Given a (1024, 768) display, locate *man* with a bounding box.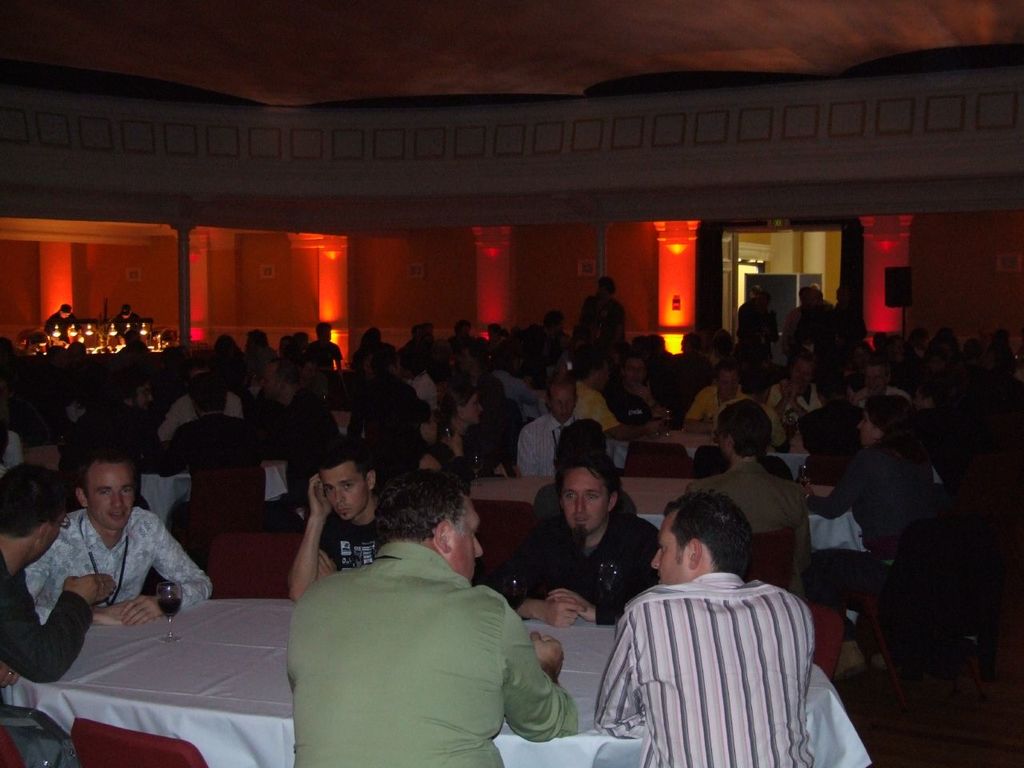
Located: rect(521, 378, 583, 474).
